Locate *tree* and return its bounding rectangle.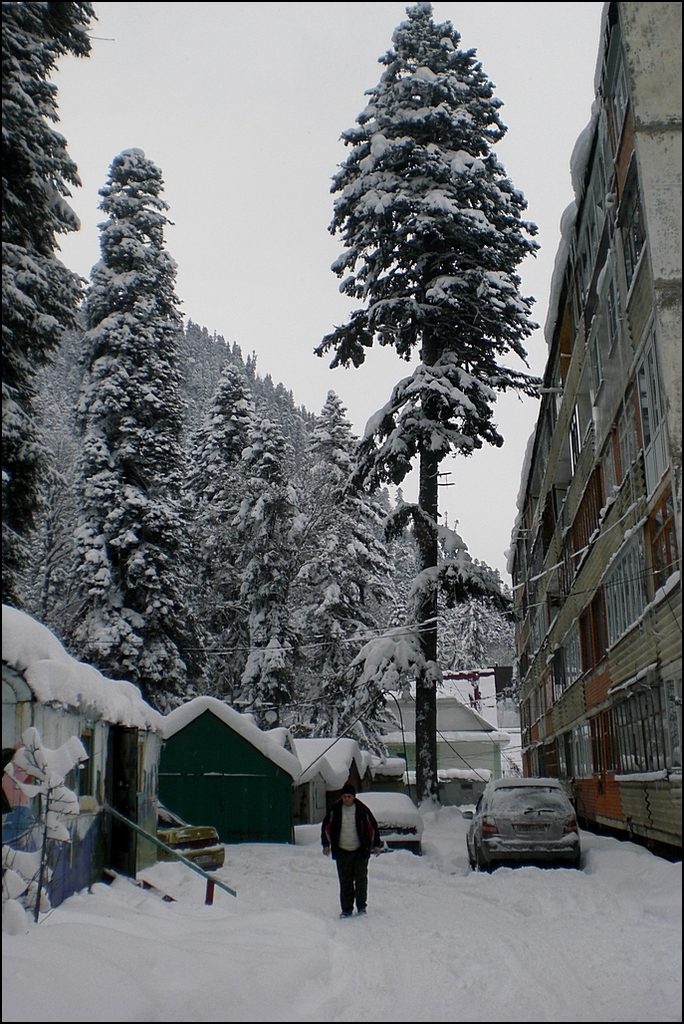
pyautogui.locateOnScreen(195, 363, 316, 726).
